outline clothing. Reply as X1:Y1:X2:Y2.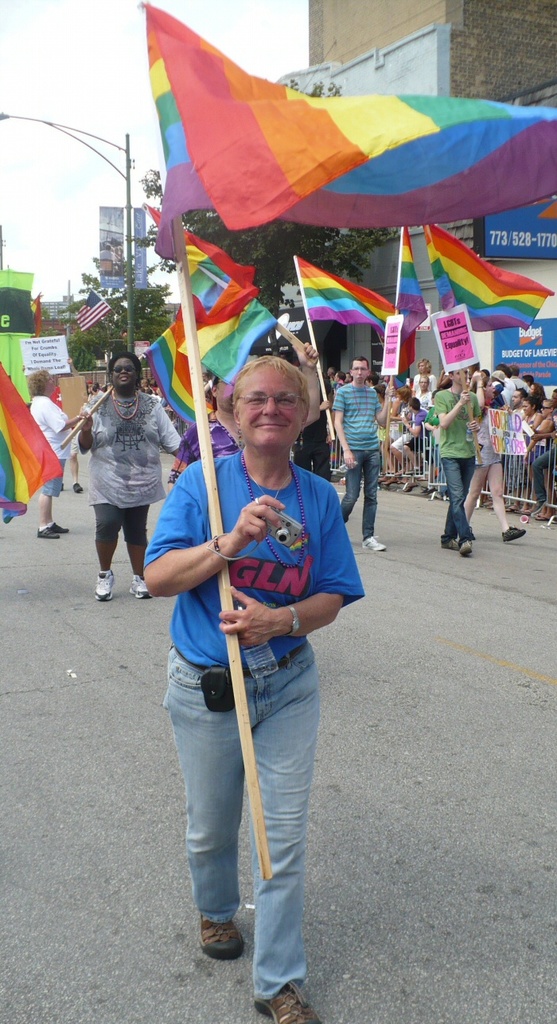
503:378:532:413.
